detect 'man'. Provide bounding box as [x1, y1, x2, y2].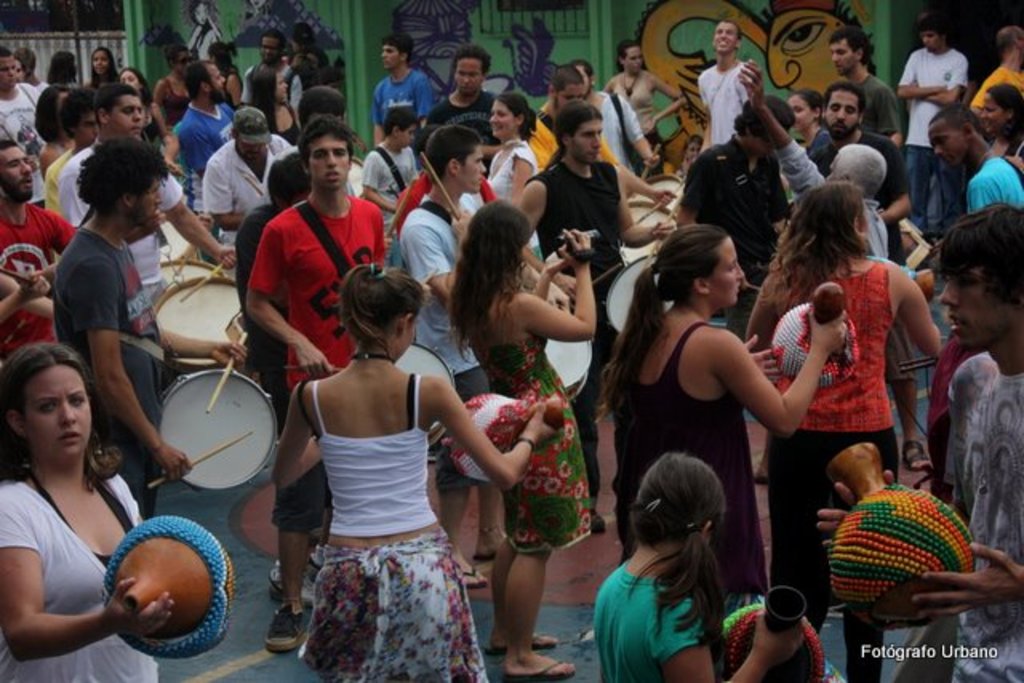
[0, 43, 46, 205].
